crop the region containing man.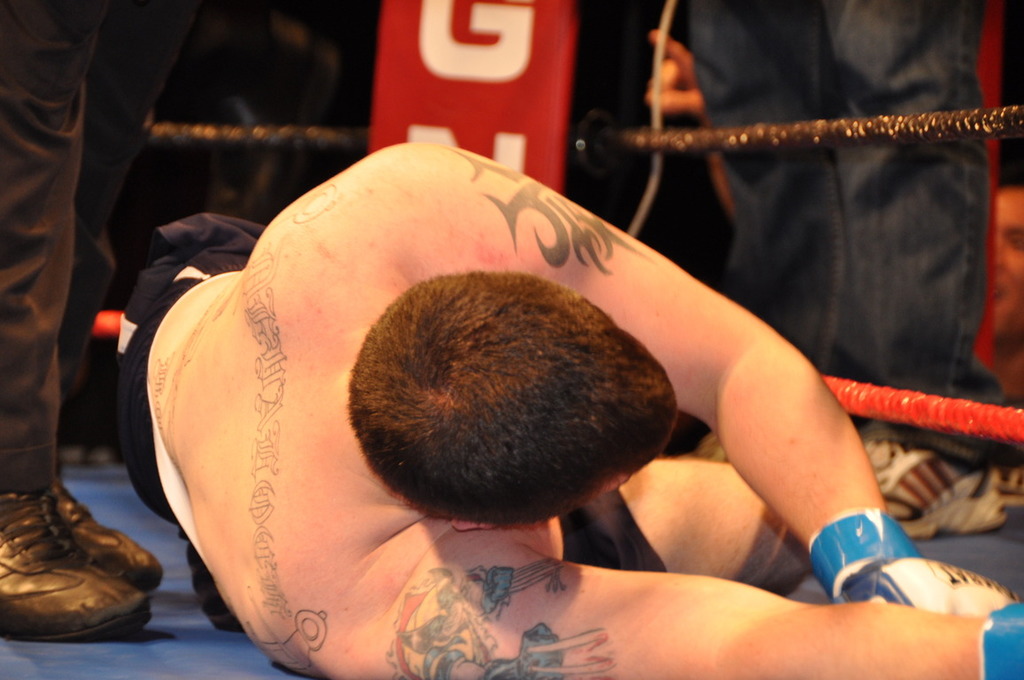
Crop region: {"left": 136, "top": 55, "right": 966, "bottom": 663}.
